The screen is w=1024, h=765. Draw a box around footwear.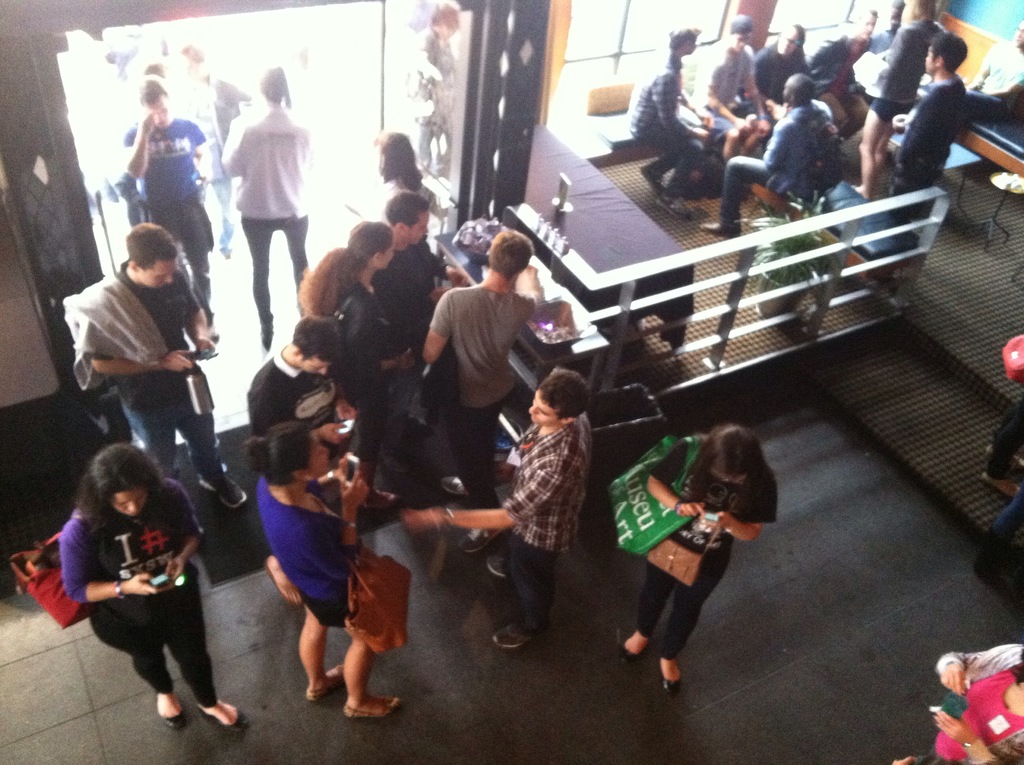
x1=620, y1=641, x2=643, y2=663.
